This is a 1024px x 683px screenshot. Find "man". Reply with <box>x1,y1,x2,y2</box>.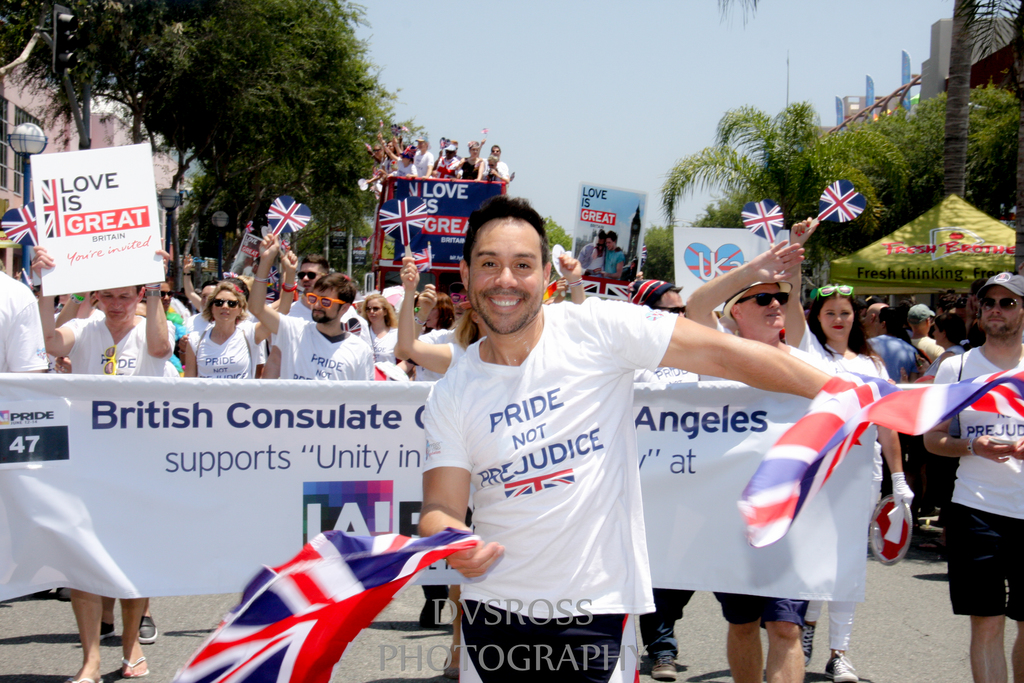
<box>576,227,606,279</box>.
